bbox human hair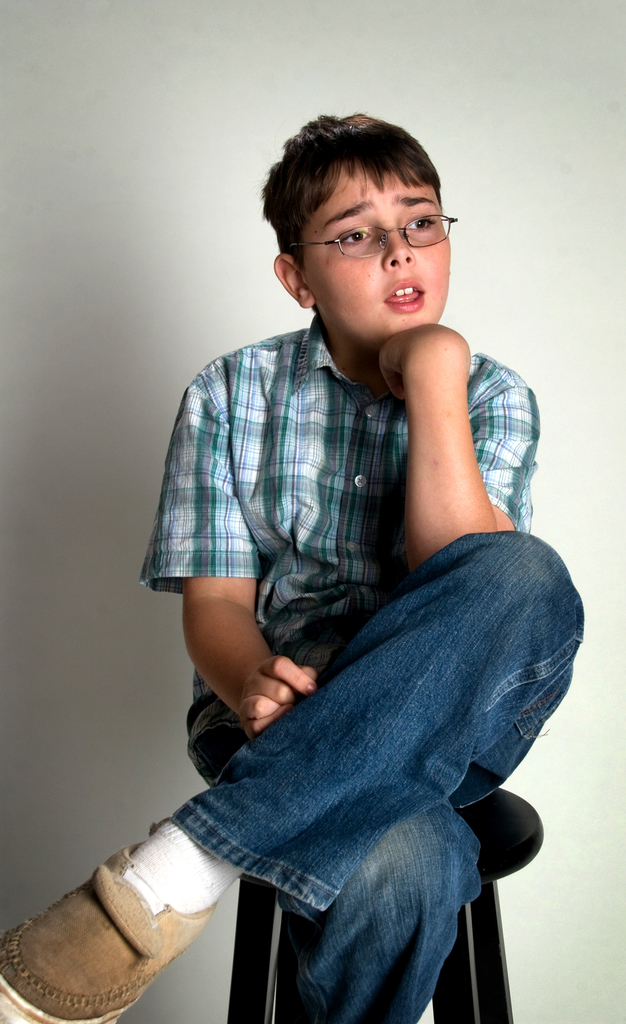
pyautogui.locateOnScreen(268, 102, 457, 266)
